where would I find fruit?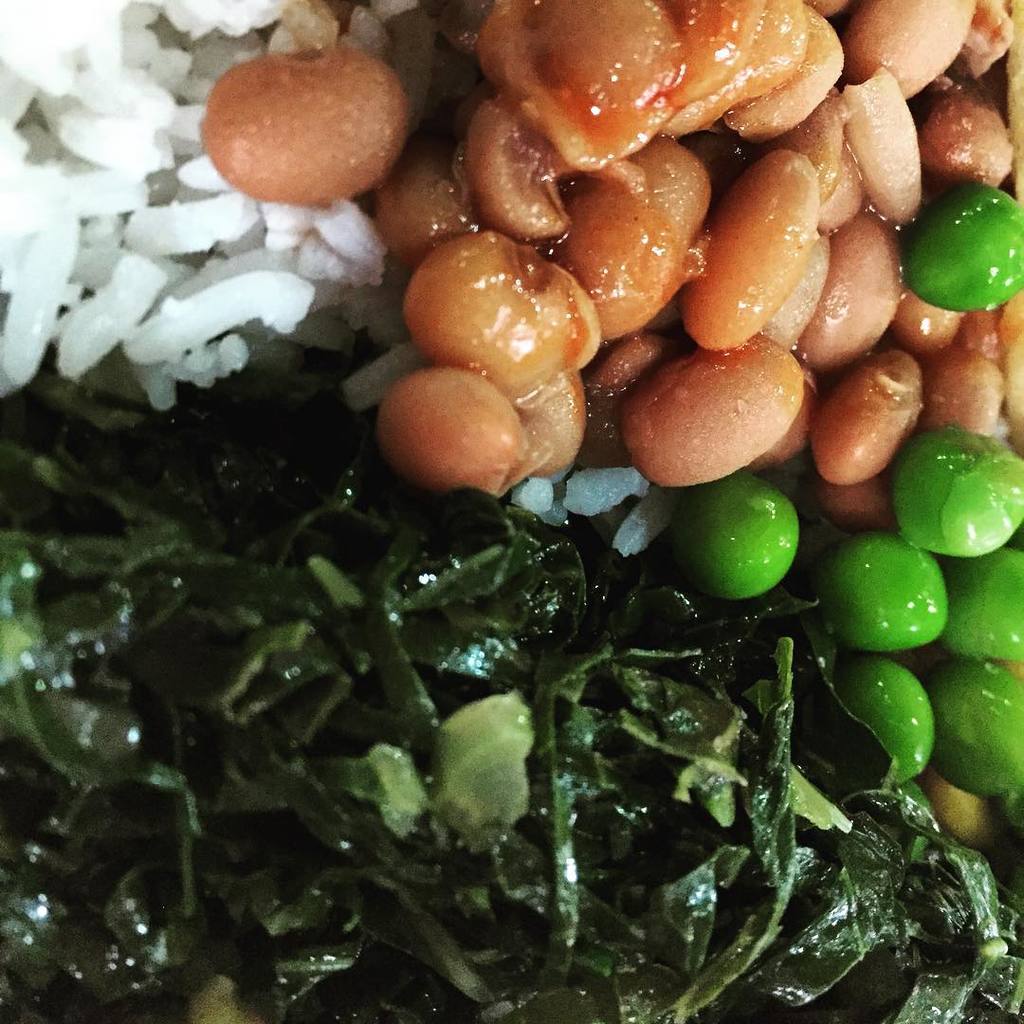
At locate(836, 655, 942, 784).
